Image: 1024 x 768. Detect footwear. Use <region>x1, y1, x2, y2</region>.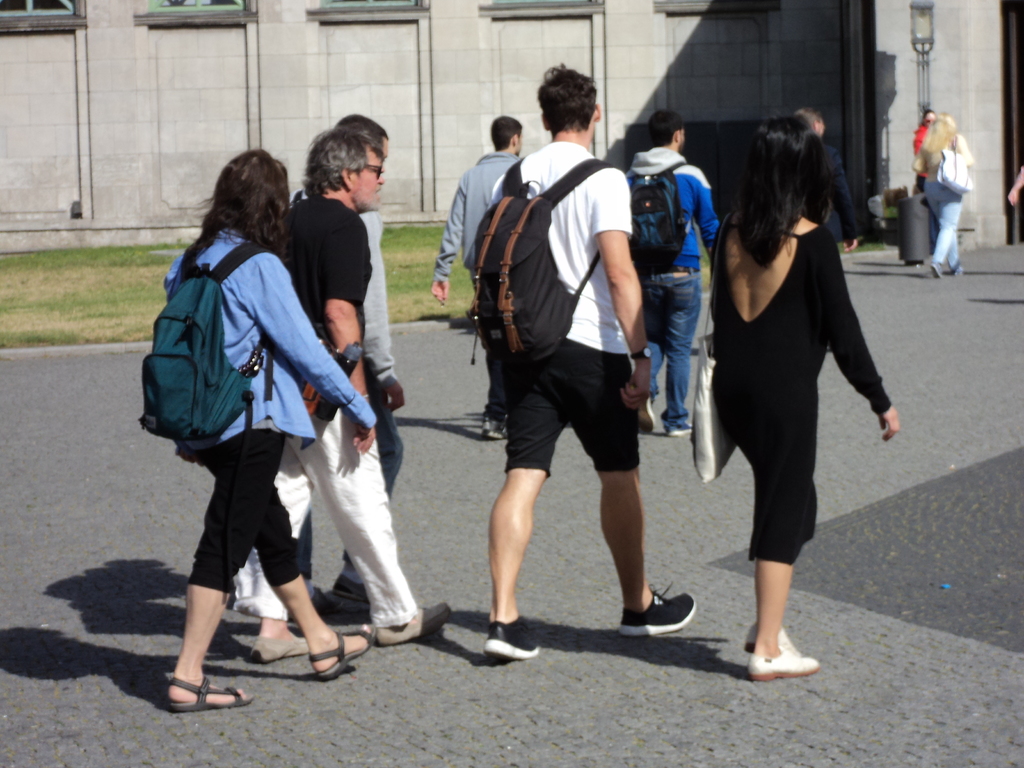
<region>950, 261, 968, 271</region>.
